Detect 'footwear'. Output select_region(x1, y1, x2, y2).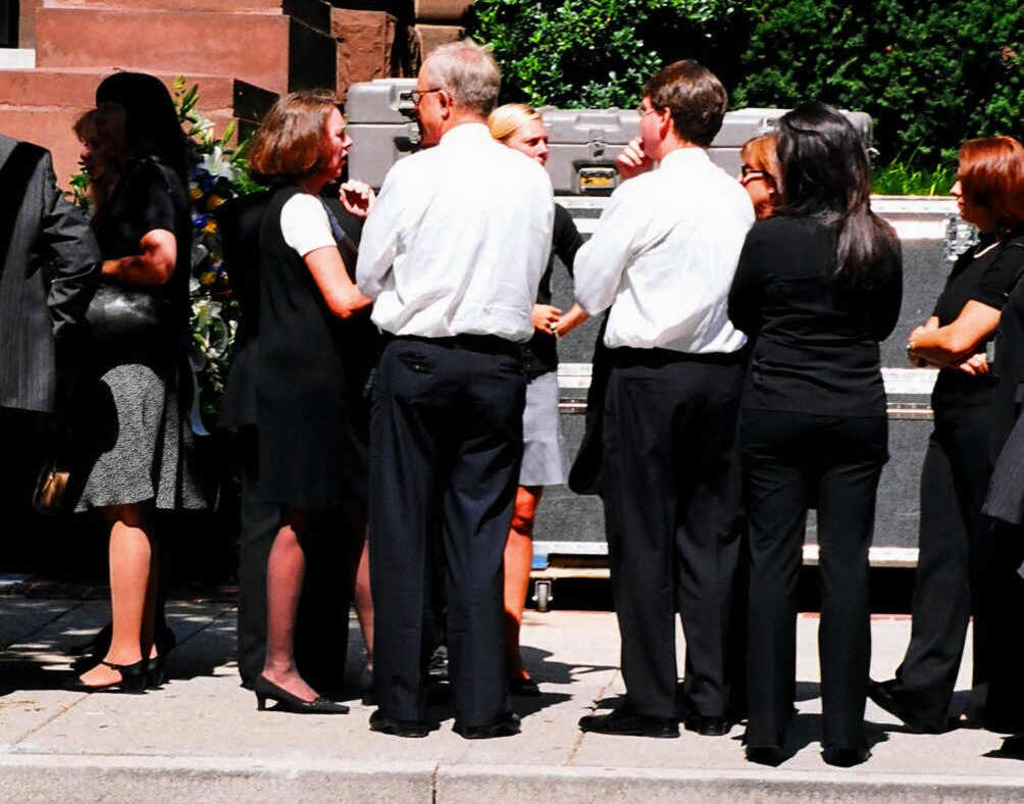
select_region(579, 705, 672, 733).
